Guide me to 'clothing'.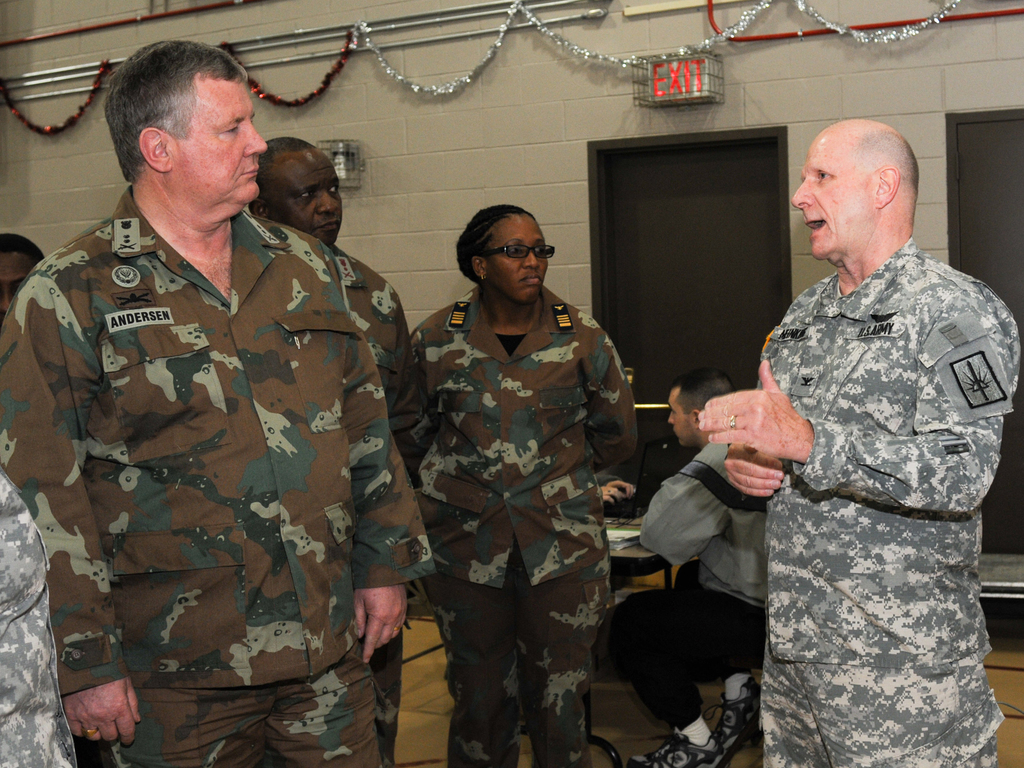
Guidance: pyautogui.locateOnScreen(411, 284, 640, 767).
